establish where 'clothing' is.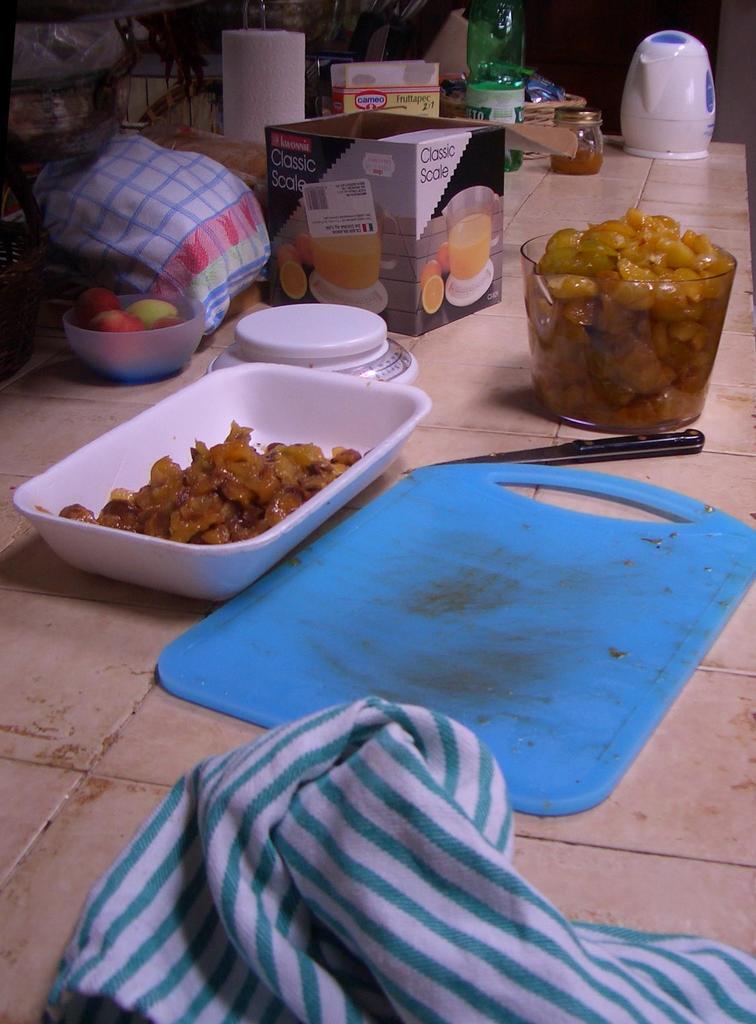
Established at {"x1": 58, "y1": 682, "x2": 739, "y2": 1023}.
